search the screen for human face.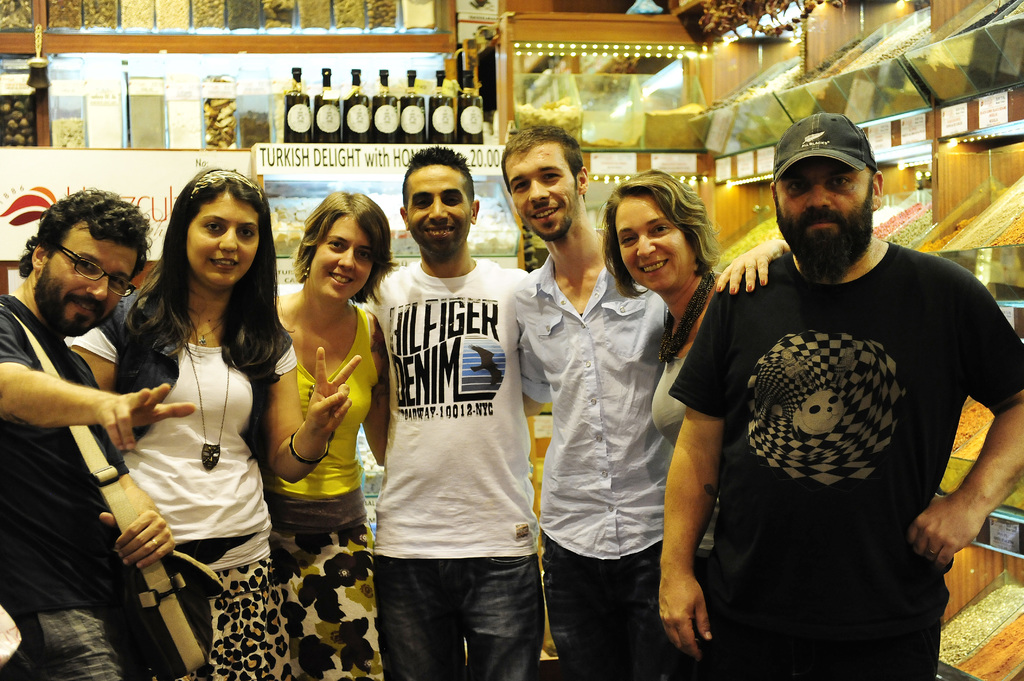
Found at pyautogui.locateOnScreen(611, 196, 695, 291).
